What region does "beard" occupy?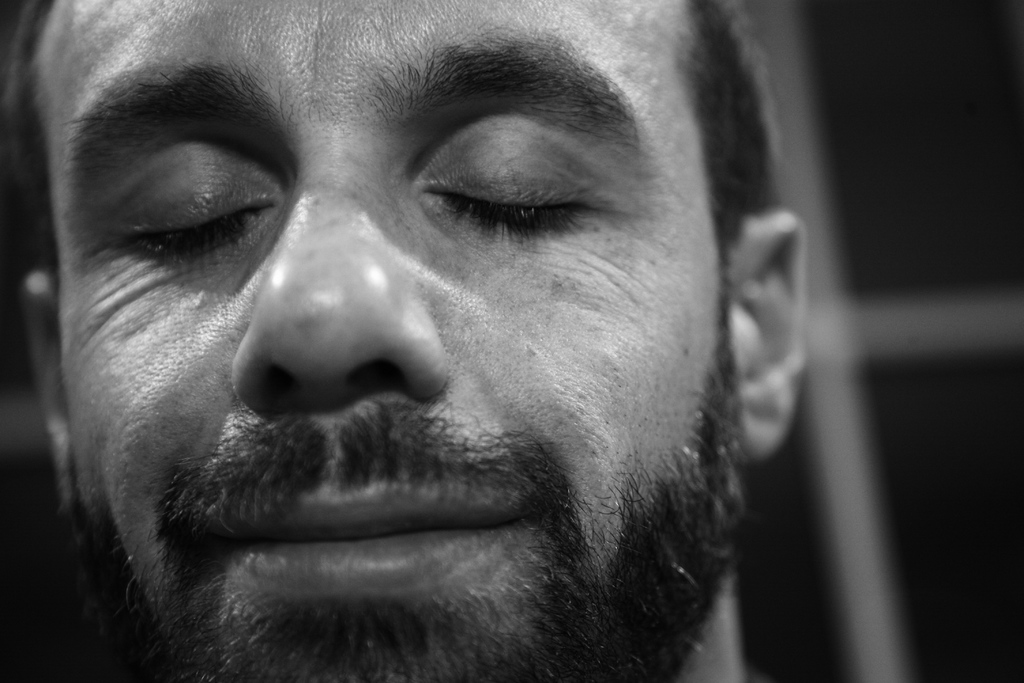
bbox=(33, 183, 843, 671).
